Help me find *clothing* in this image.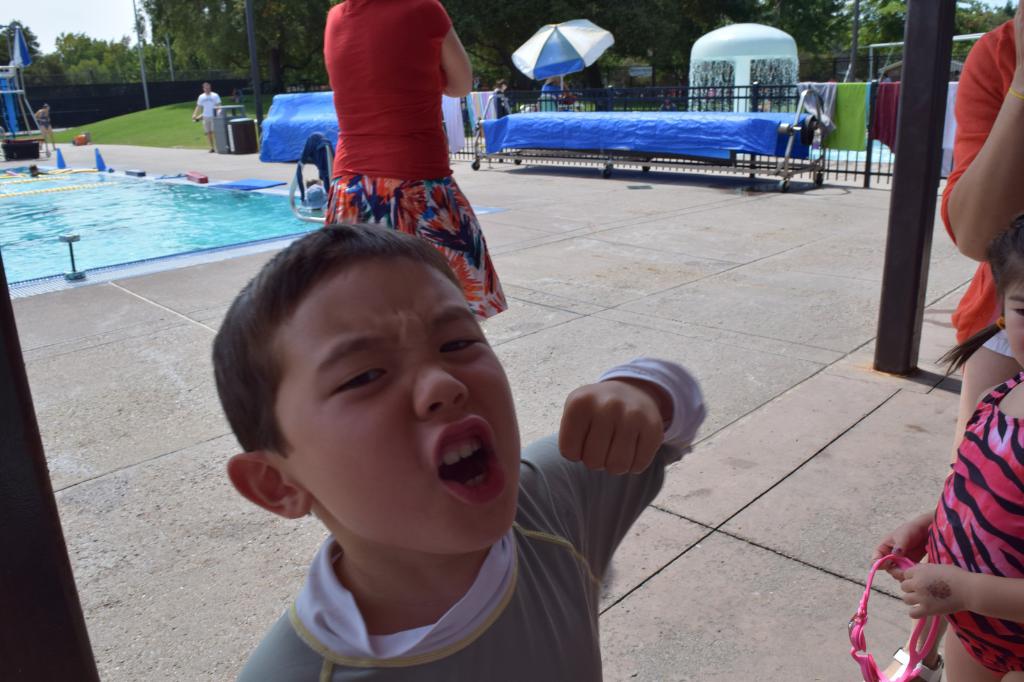
Found it: [325, 0, 506, 333].
